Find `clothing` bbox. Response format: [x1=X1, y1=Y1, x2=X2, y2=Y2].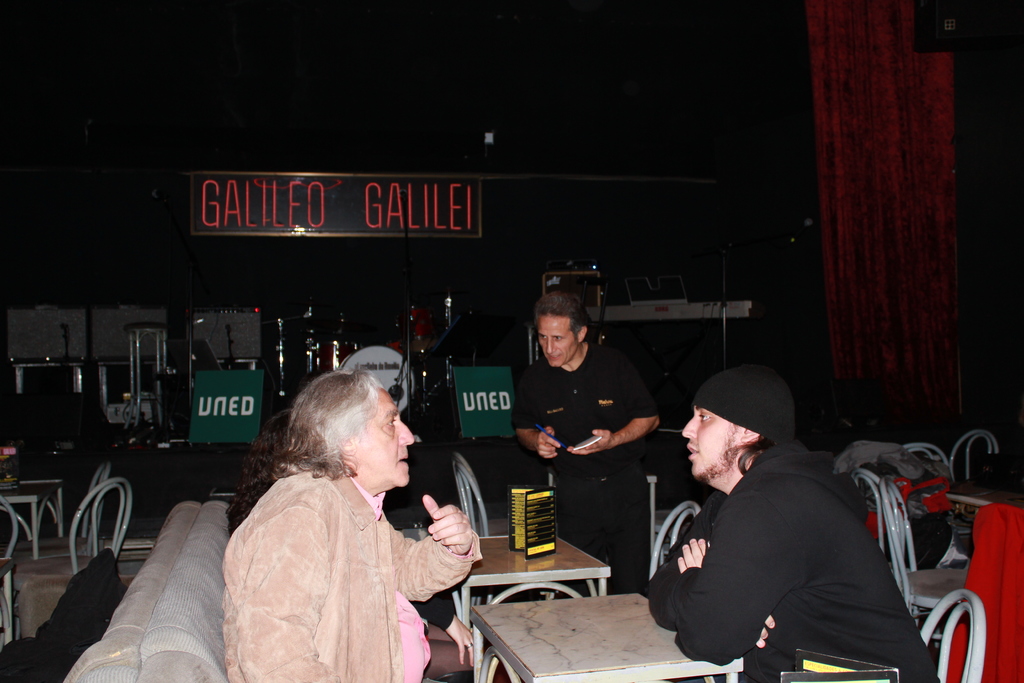
[x1=508, y1=338, x2=663, y2=598].
